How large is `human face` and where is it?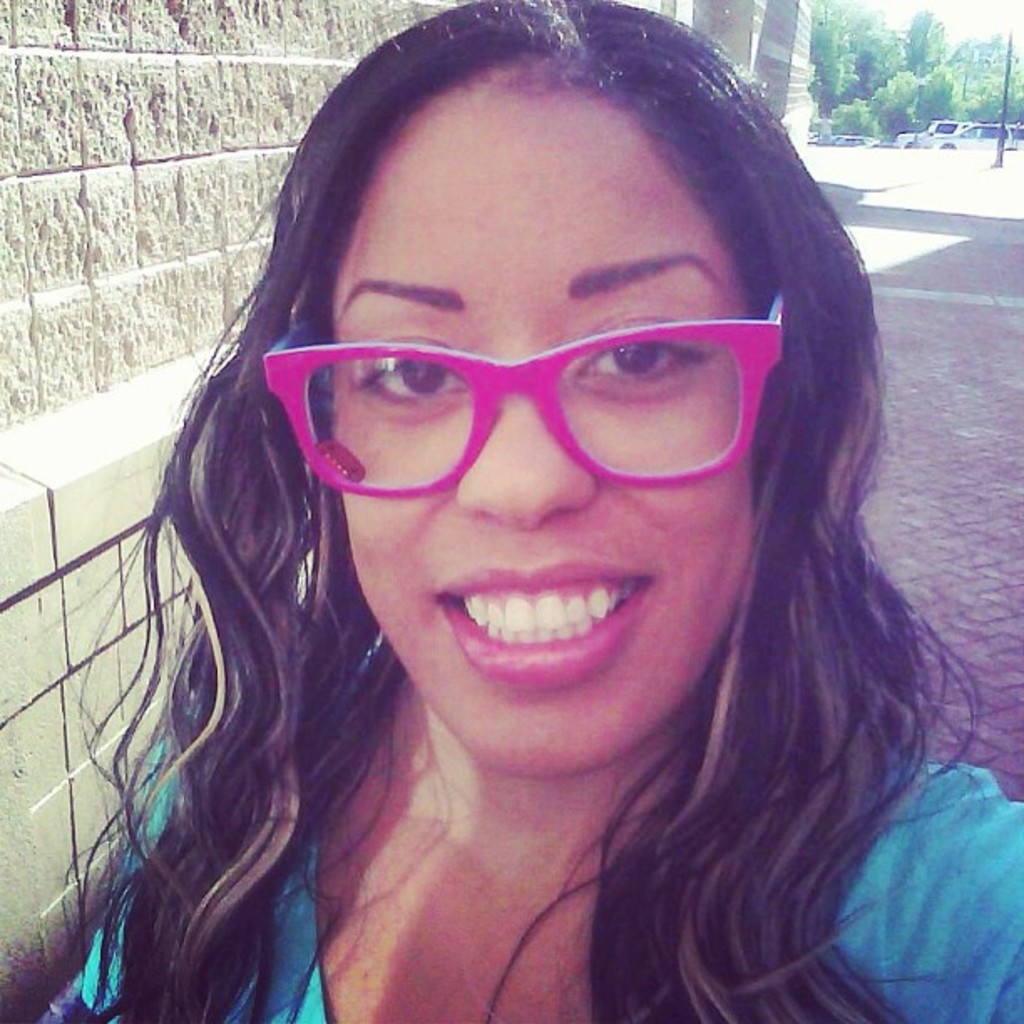
Bounding box: bbox(321, 79, 751, 785).
